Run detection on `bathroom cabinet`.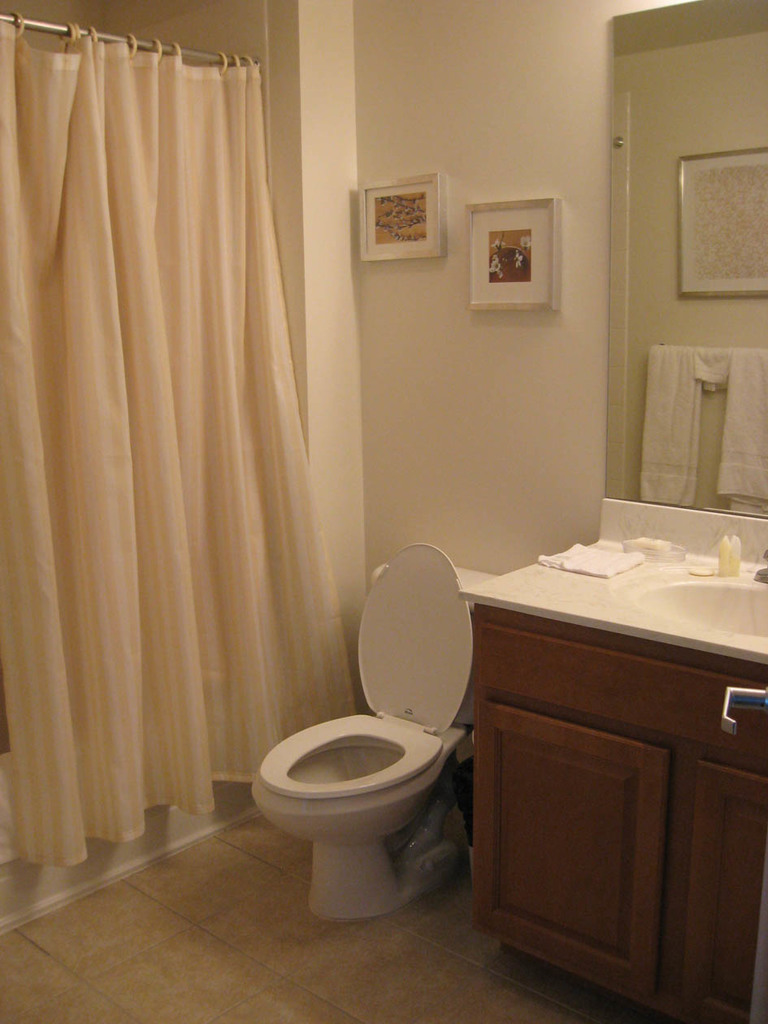
Result: x1=453, y1=527, x2=767, y2=1023.
